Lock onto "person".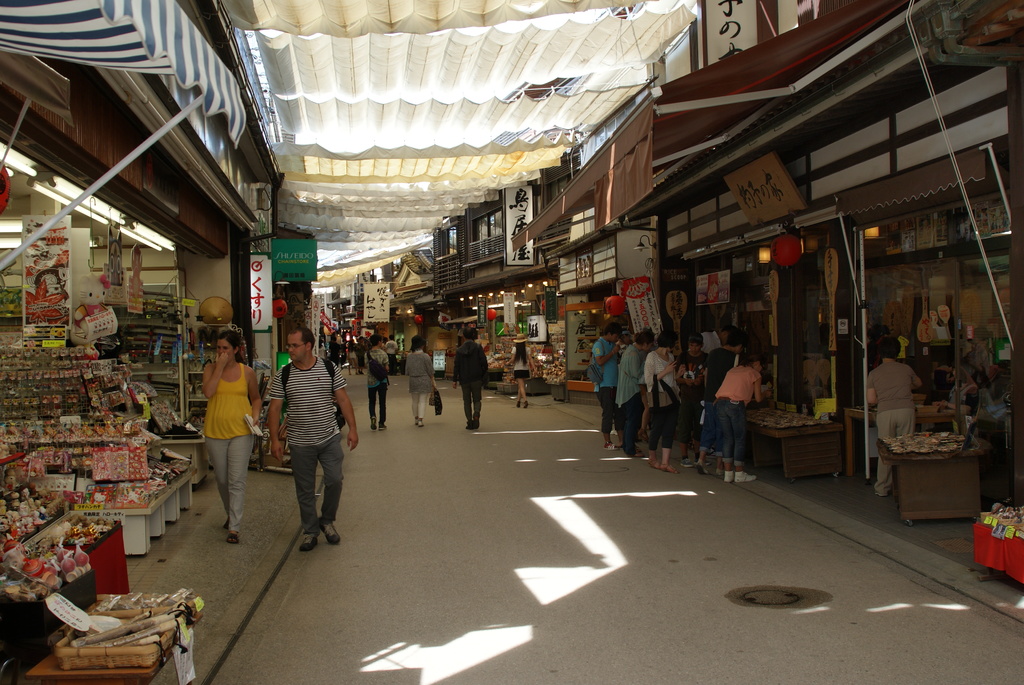
Locked: locate(201, 327, 264, 547).
